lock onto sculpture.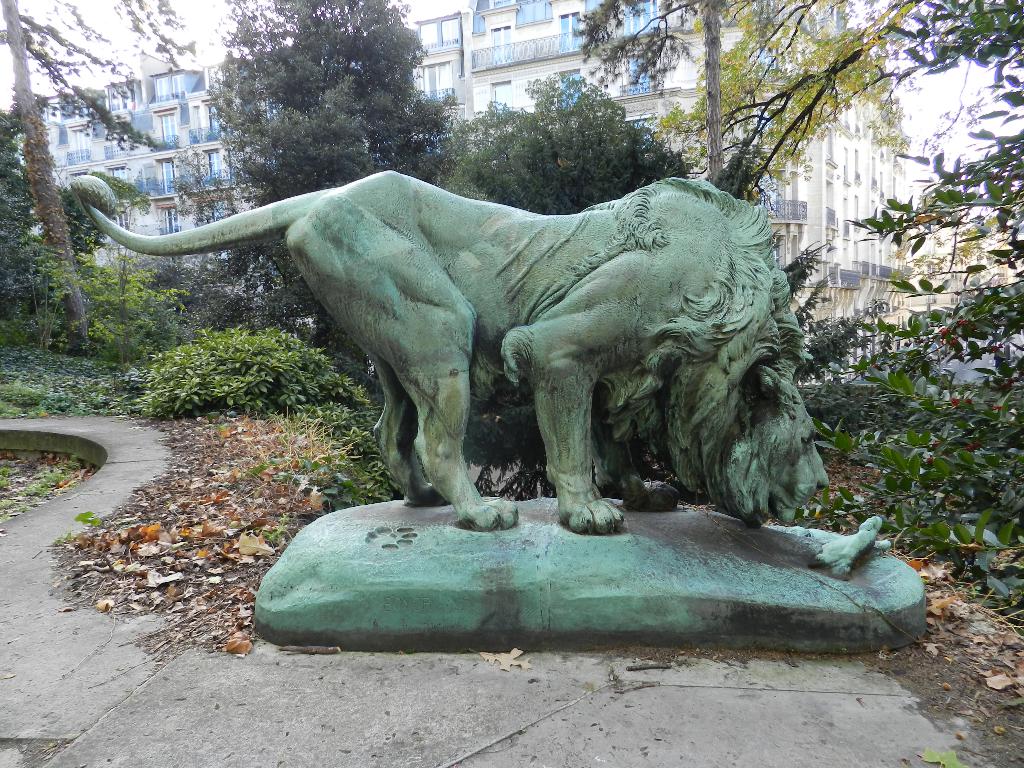
Locked: bbox=(72, 177, 835, 534).
